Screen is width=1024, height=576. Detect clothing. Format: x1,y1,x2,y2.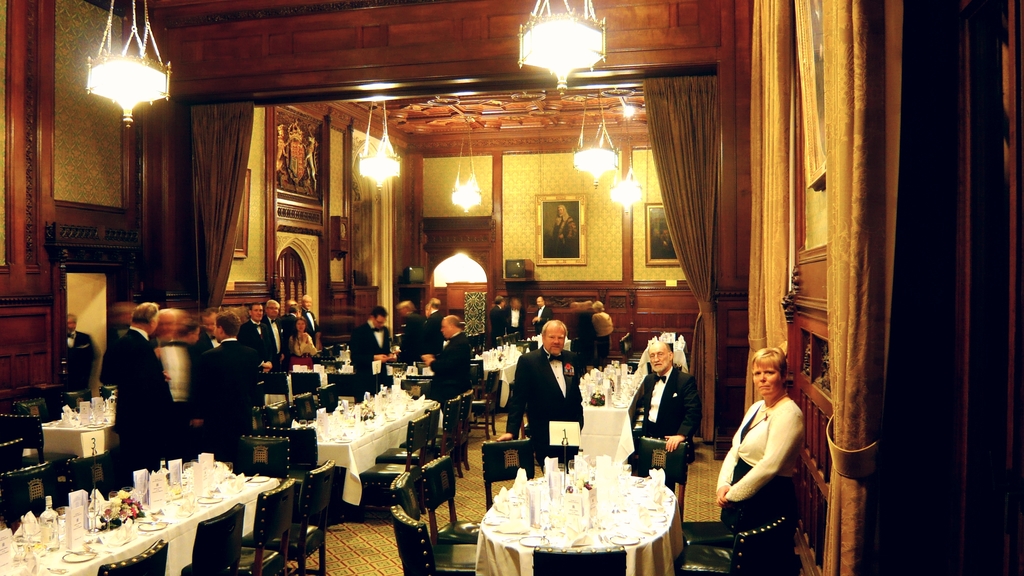
637,368,696,459.
